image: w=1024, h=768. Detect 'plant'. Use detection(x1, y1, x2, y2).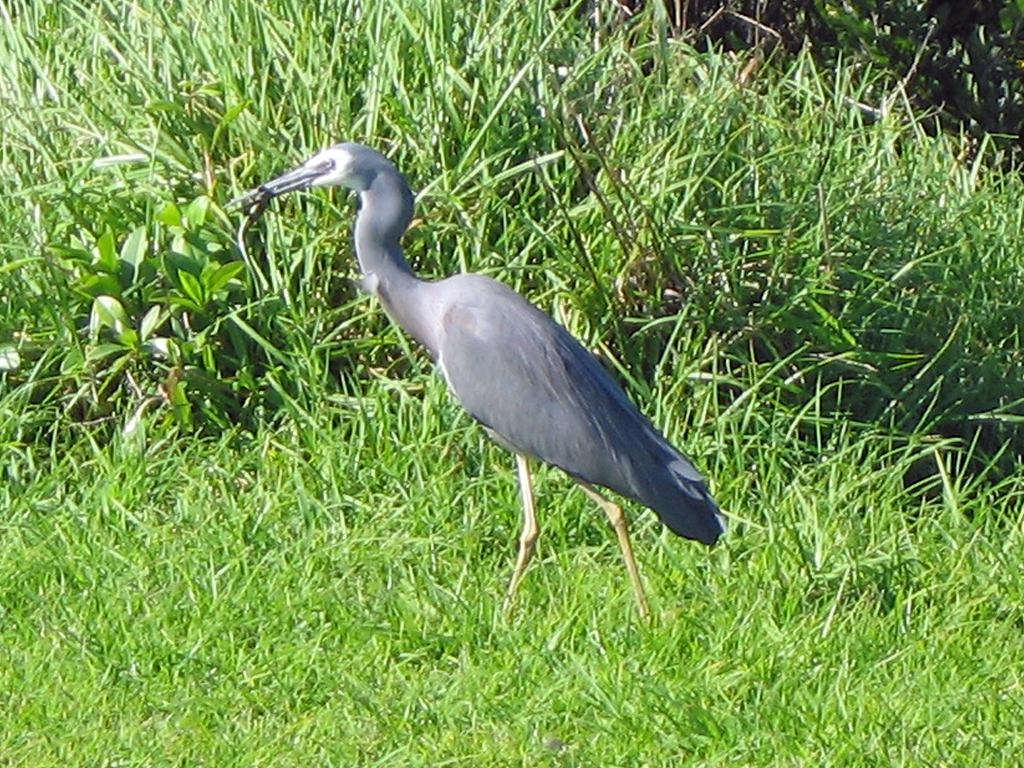
detection(34, 169, 253, 462).
